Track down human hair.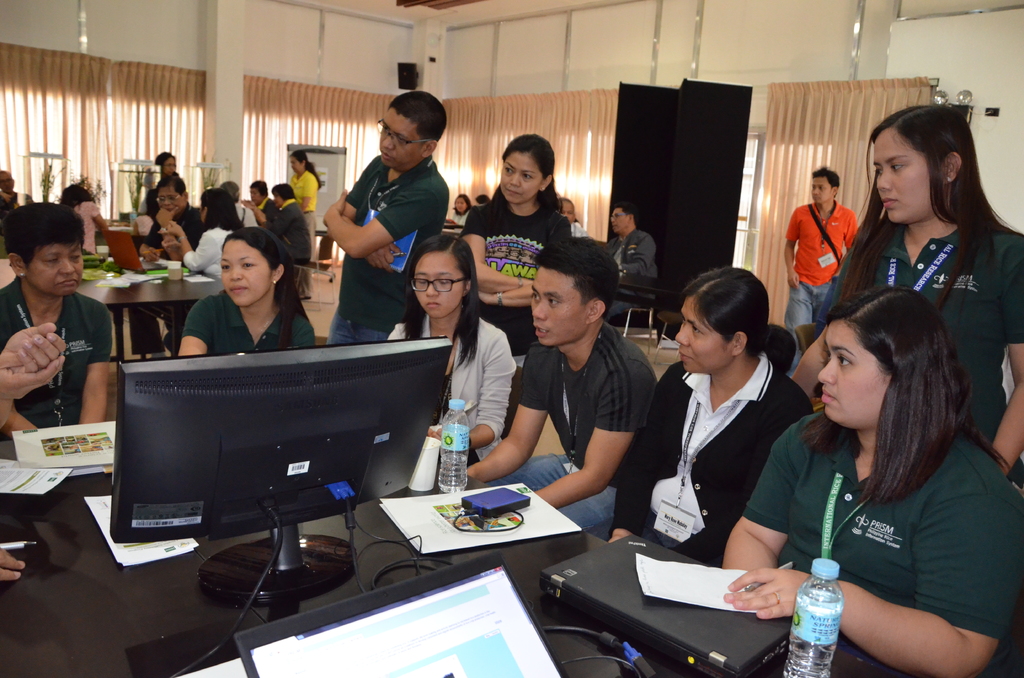
Tracked to 678, 268, 797, 373.
